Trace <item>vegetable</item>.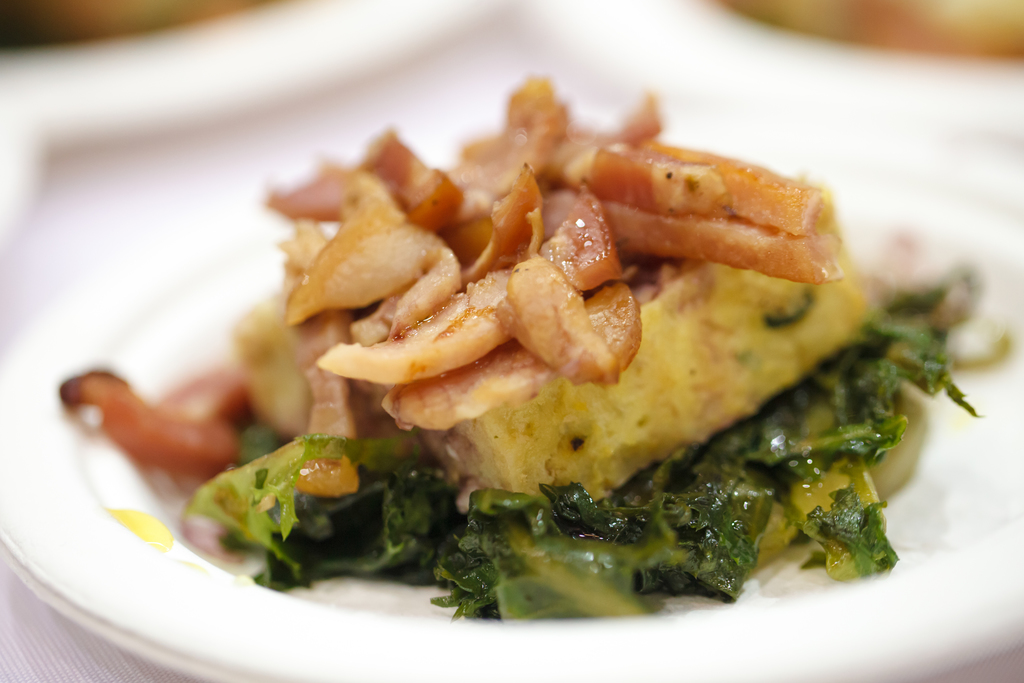
Traced to bbox=[56, 377, 88, 407].
